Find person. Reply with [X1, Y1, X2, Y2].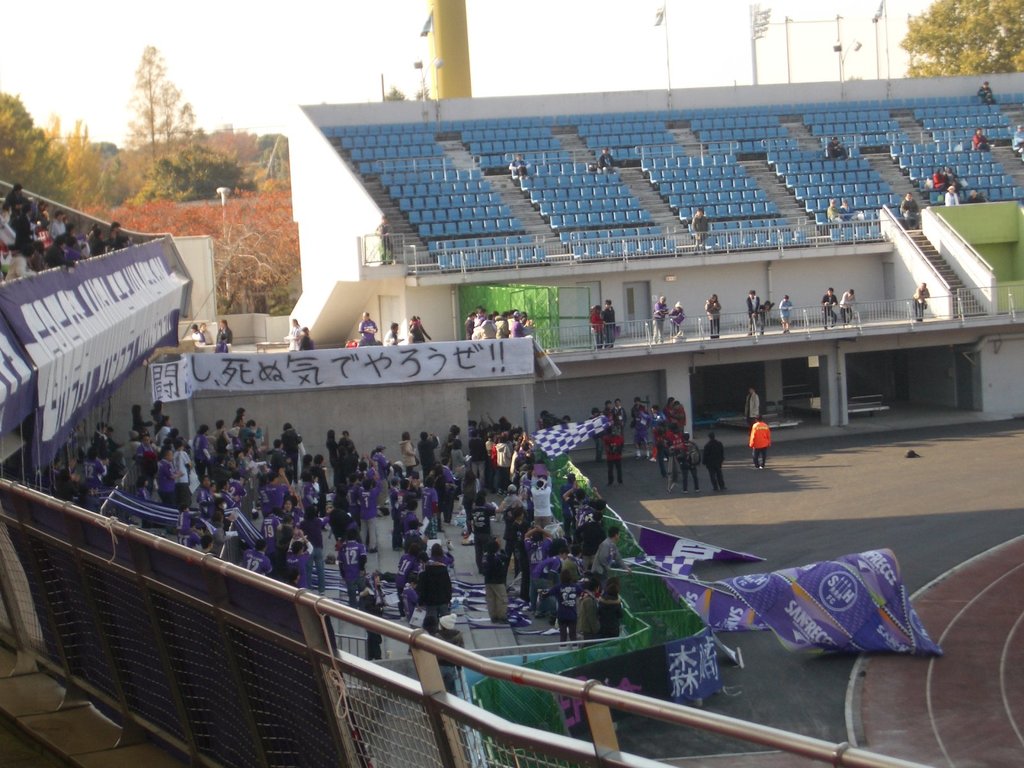
[748, 287, 769, 328].
